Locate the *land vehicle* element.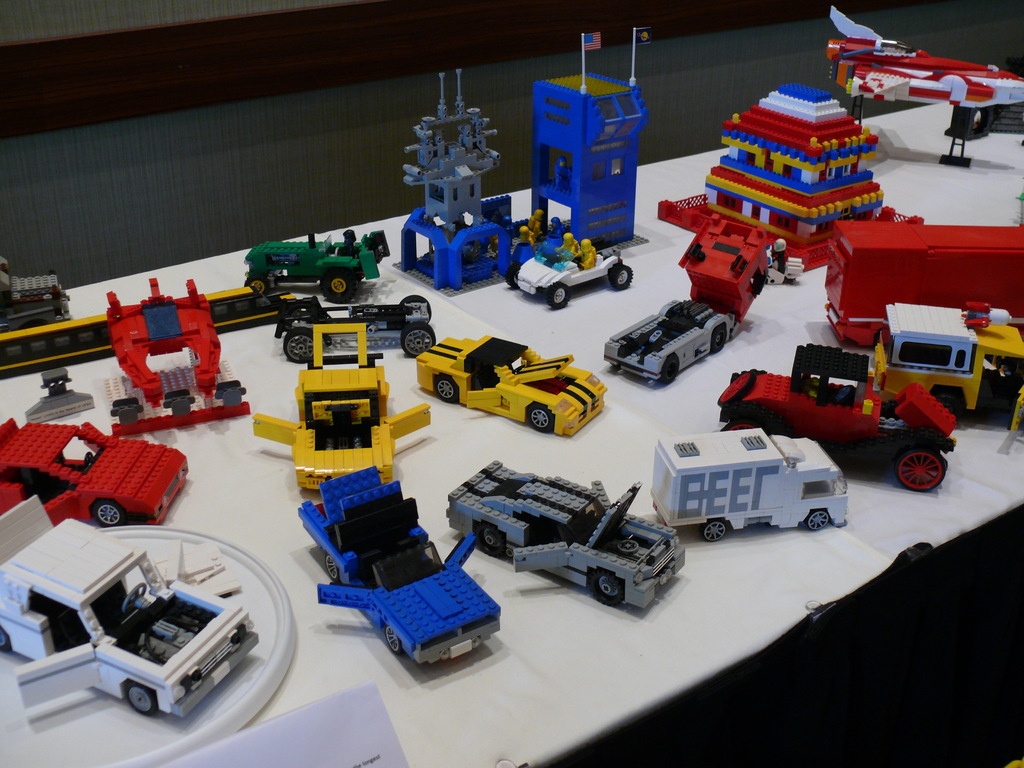
Element bbox: [867,301,1023,440].
